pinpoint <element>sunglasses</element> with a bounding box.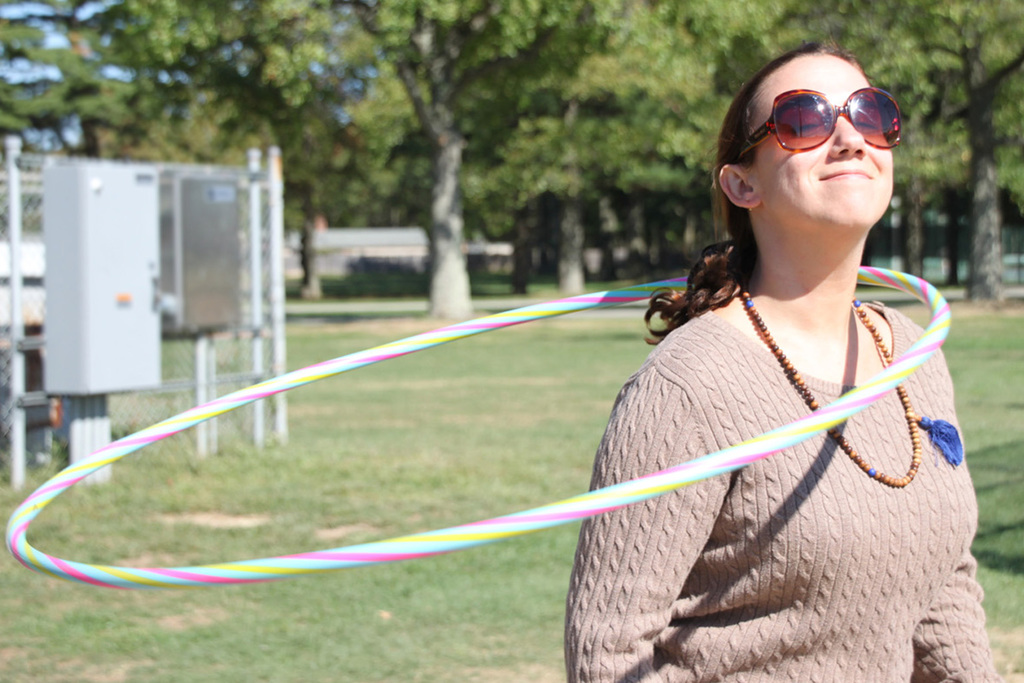
(739, 86, 904, 153).
